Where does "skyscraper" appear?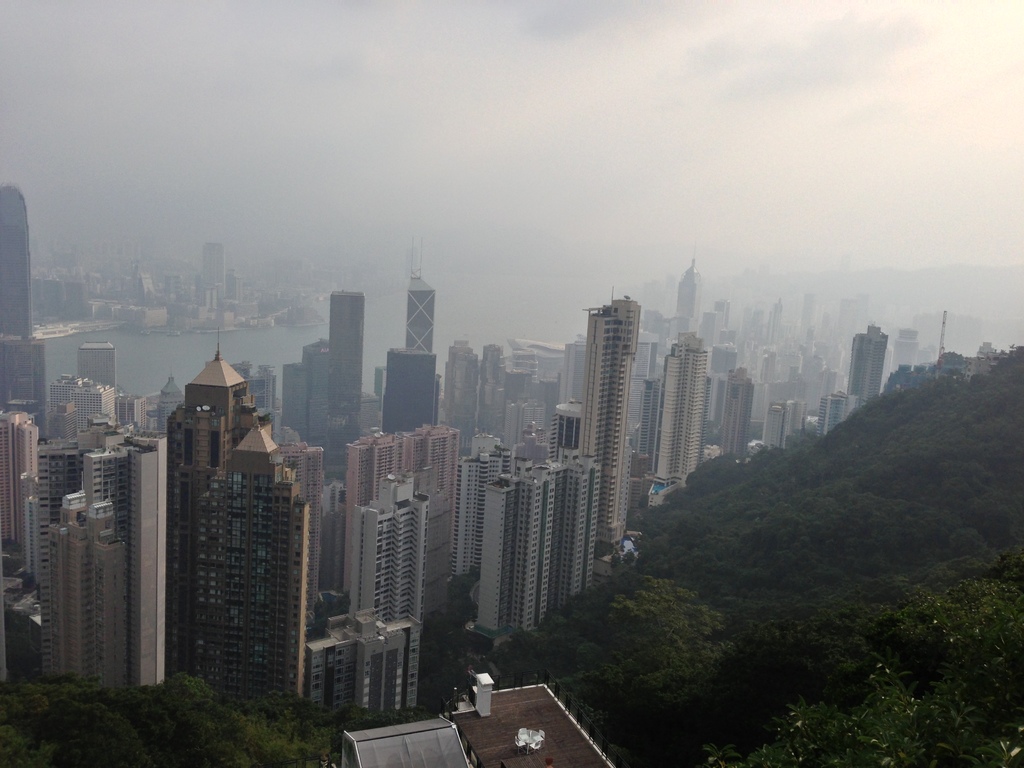
Appears at <region>282, 337, 332, 446</region>.
